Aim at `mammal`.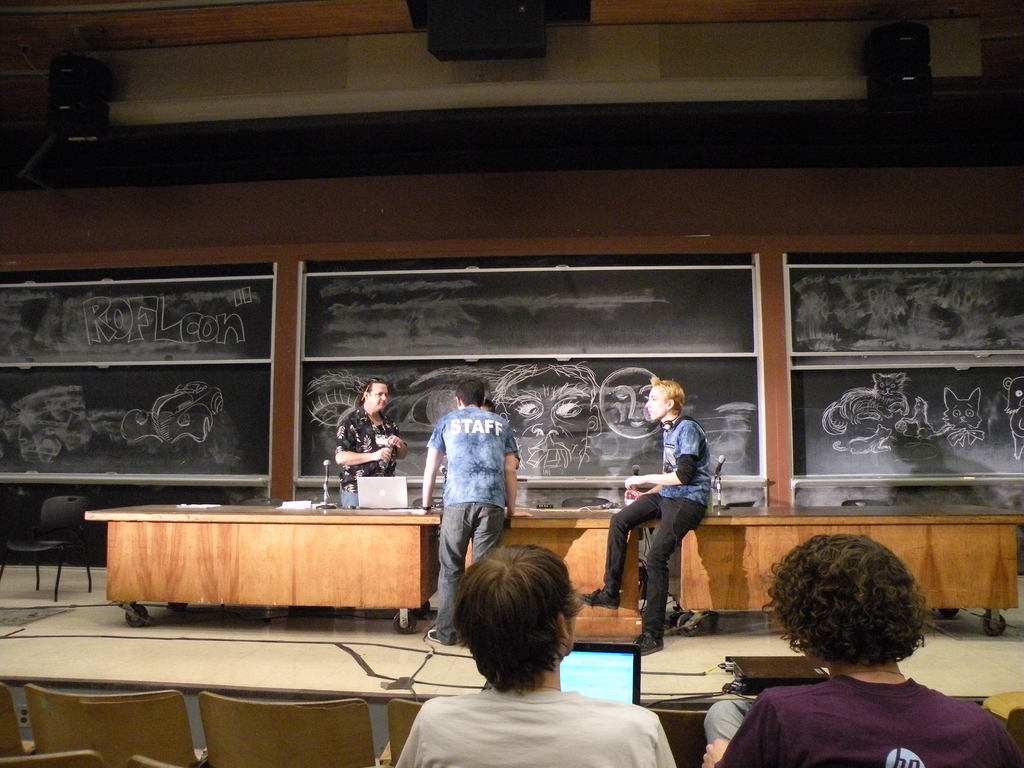
Aimed at 411:378:532:645.
